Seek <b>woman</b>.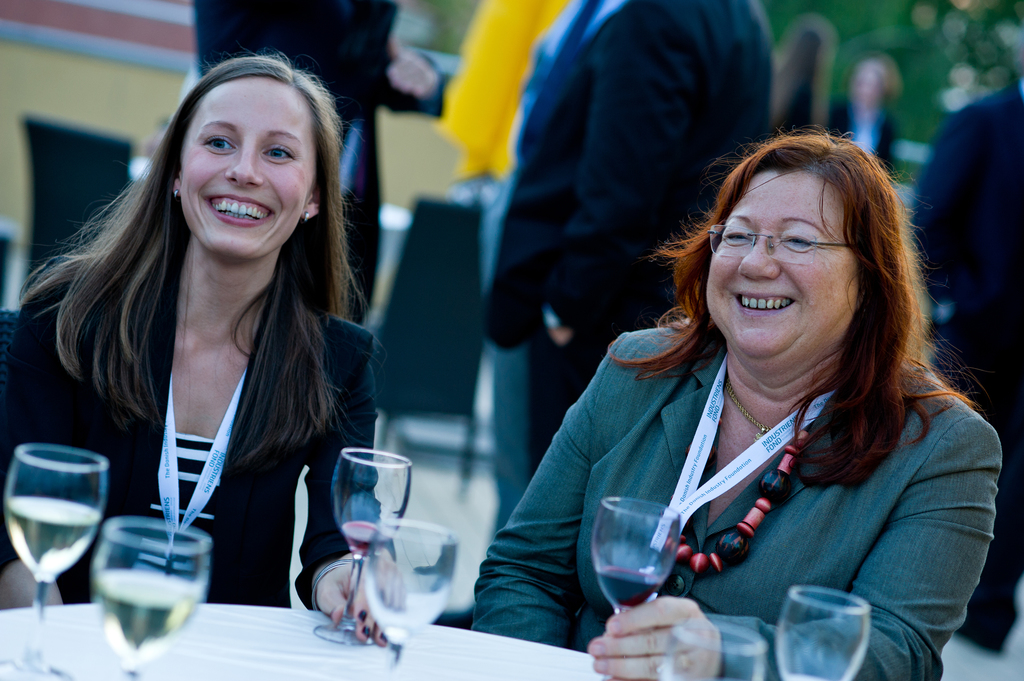
(0, 54, 408, 649).
